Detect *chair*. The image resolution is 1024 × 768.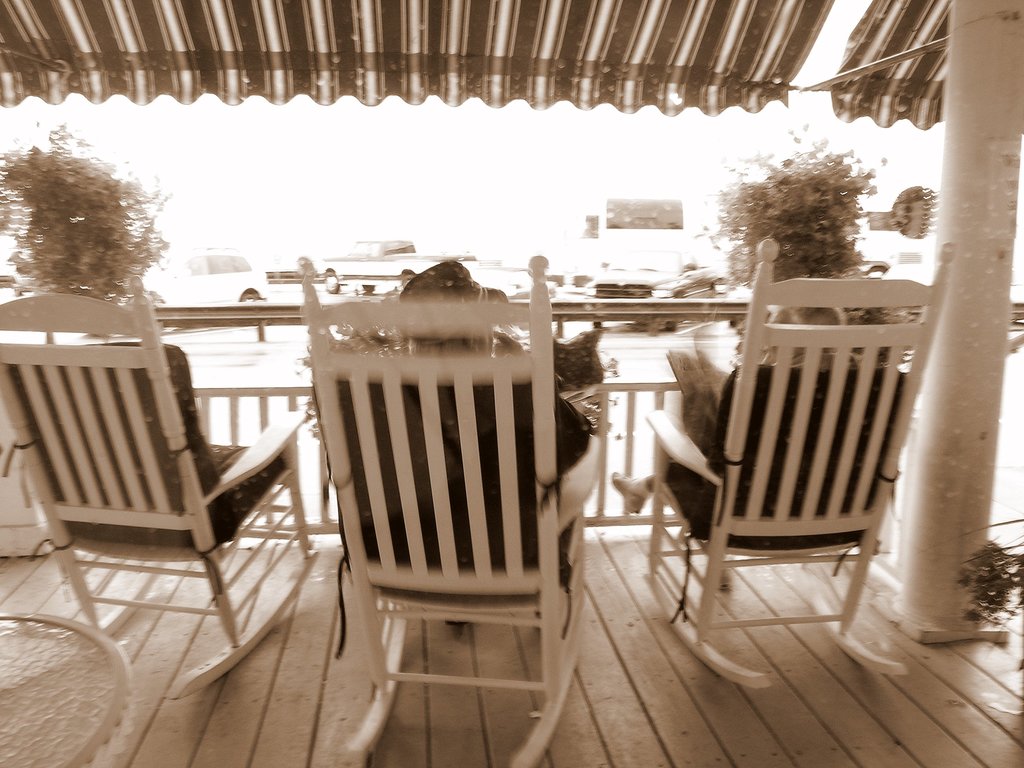
280:263:612:767.
